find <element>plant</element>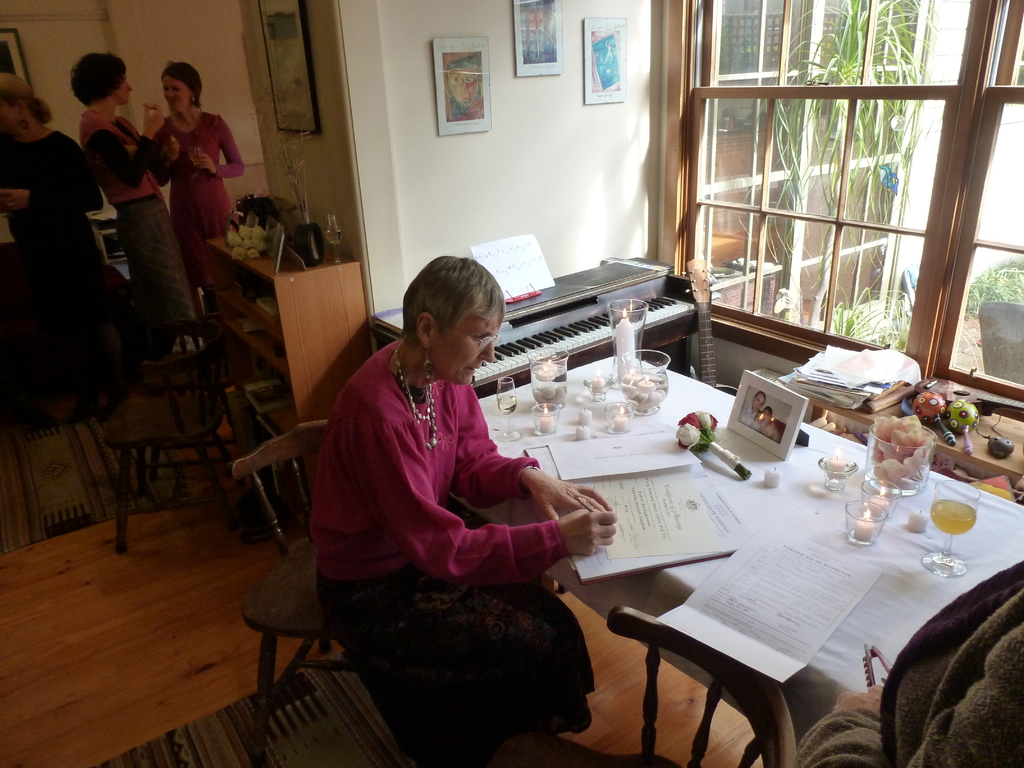
l=740, t=1, r=964, b=318
